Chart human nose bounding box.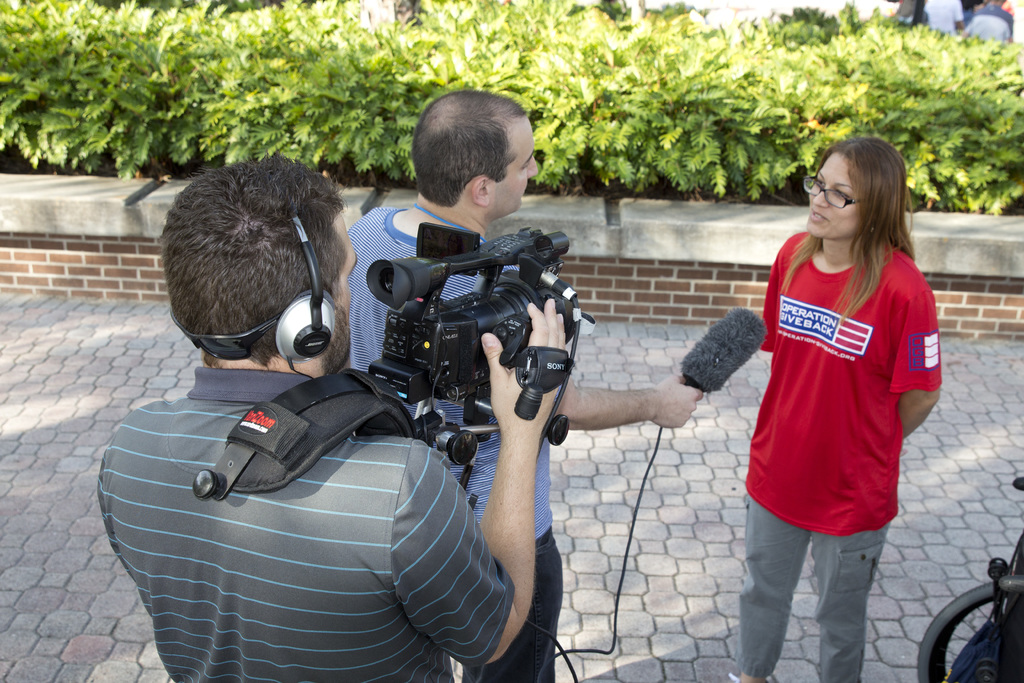
Charted: {"x1": 811, "y1": 185, "x2": 828, "y2": 206}.
